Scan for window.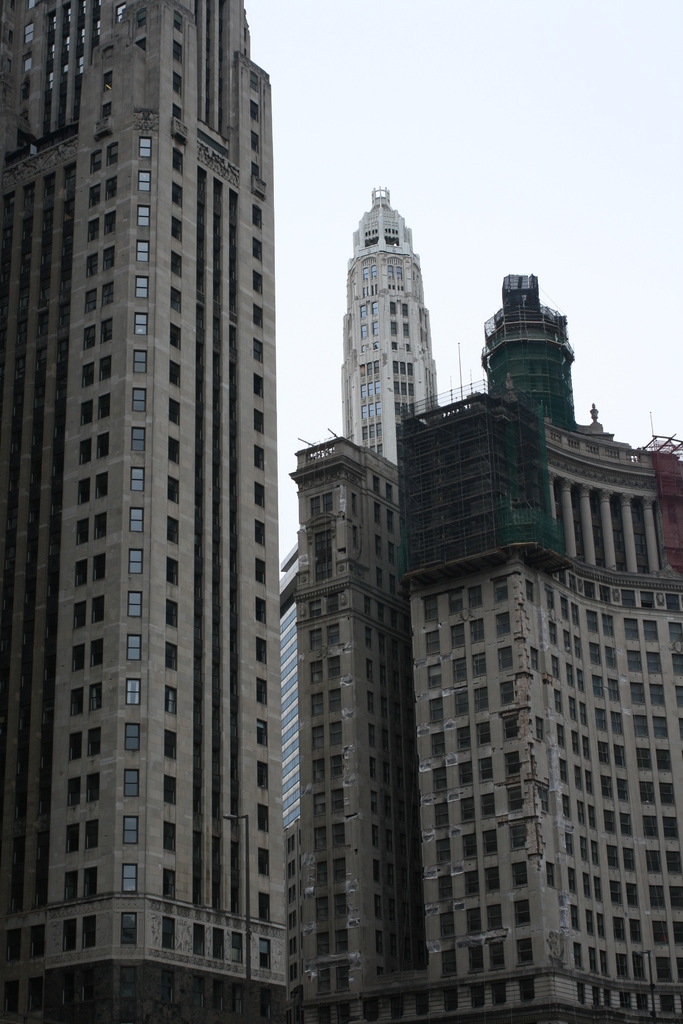
Scan result: Rect(88, 771, 100, 804).
